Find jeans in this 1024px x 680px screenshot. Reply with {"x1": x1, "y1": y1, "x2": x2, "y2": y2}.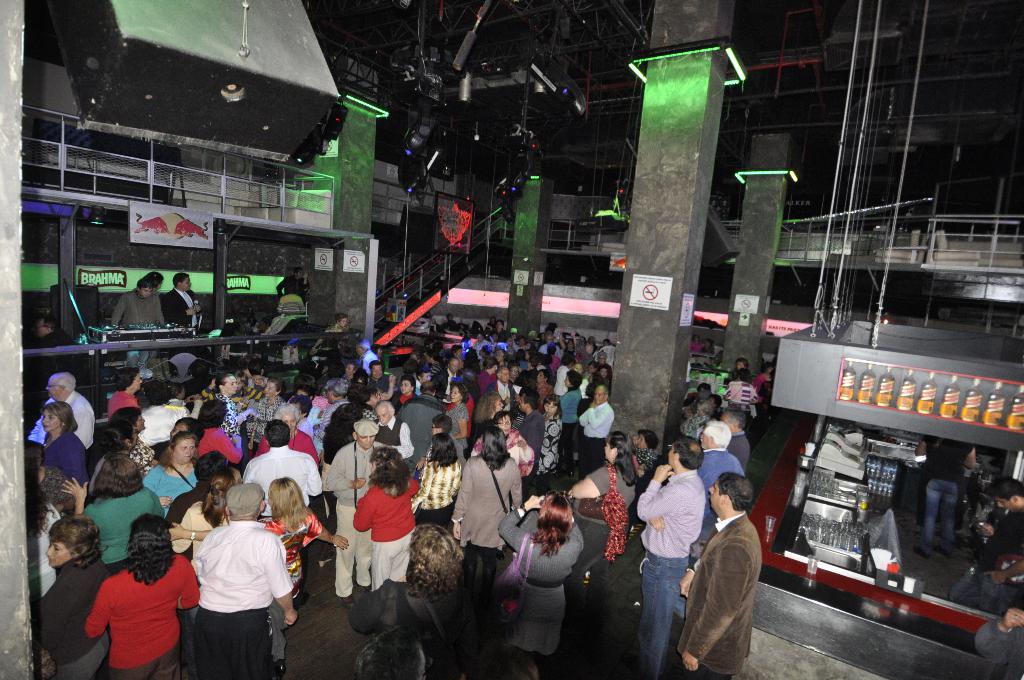
{"x1": 927, "y1": 478, "x2": 959, "y2": 559}.
